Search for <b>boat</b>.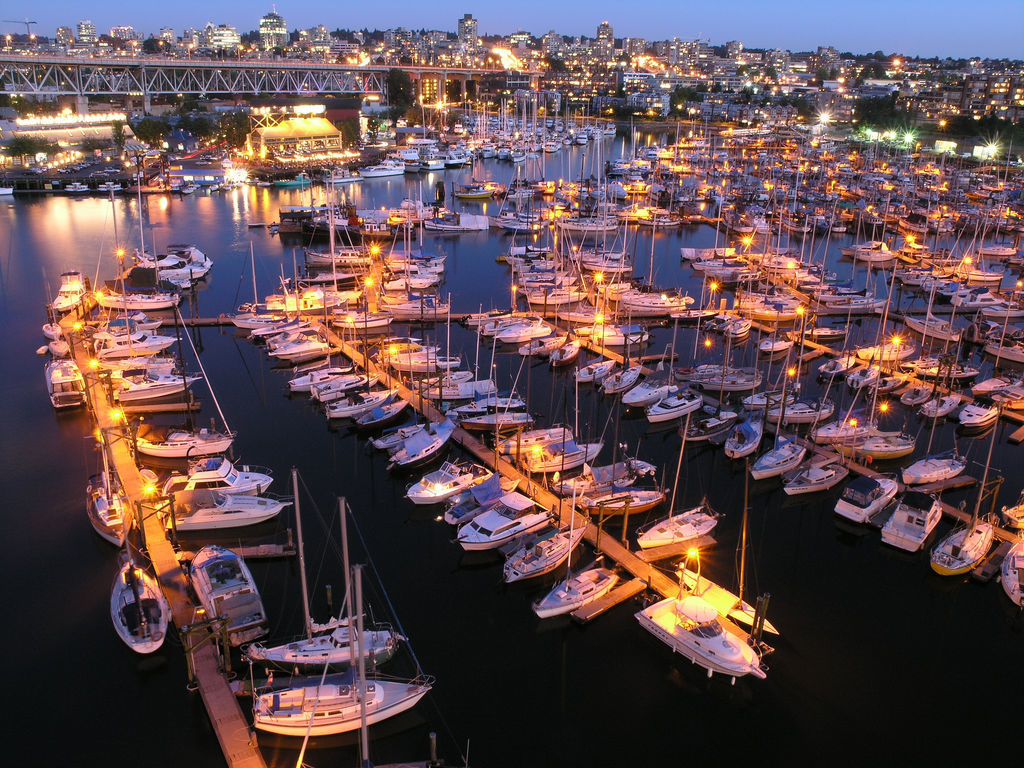
Found at (x1=843, y1=472, x2=898, y2=523).
